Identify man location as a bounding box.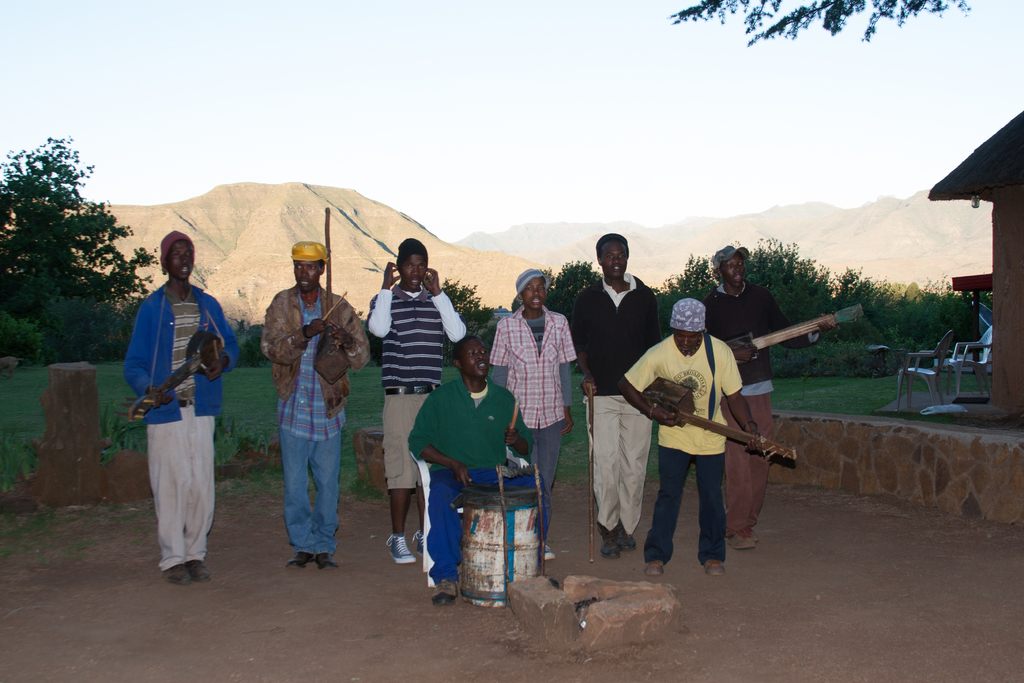
<box>489,267,575,560</box>.
